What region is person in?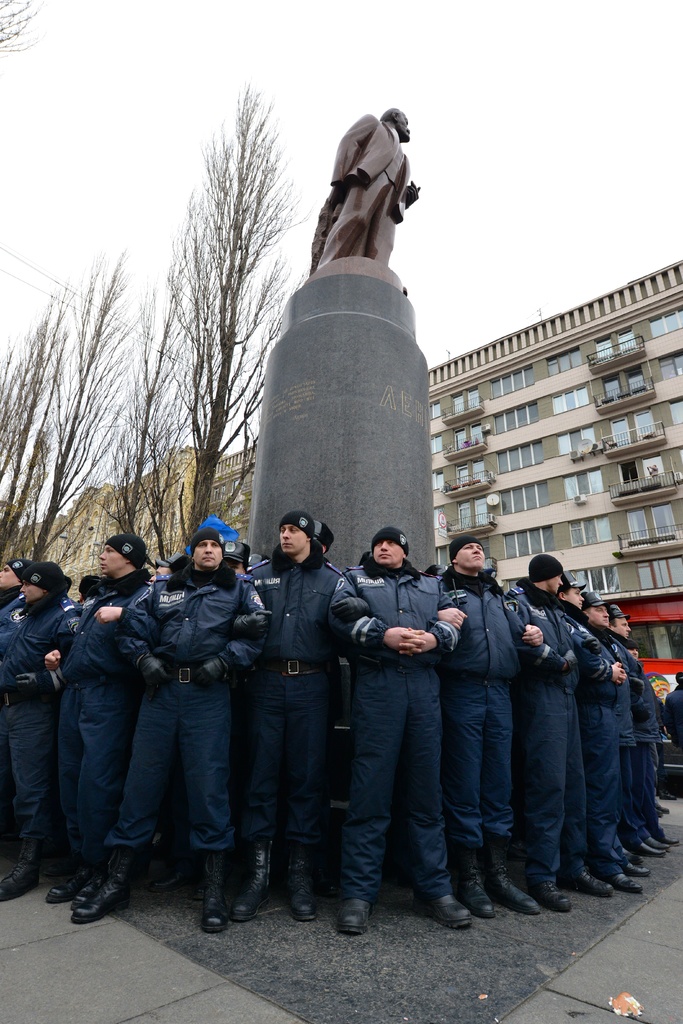
select_region(0, 564, 60, 910).
